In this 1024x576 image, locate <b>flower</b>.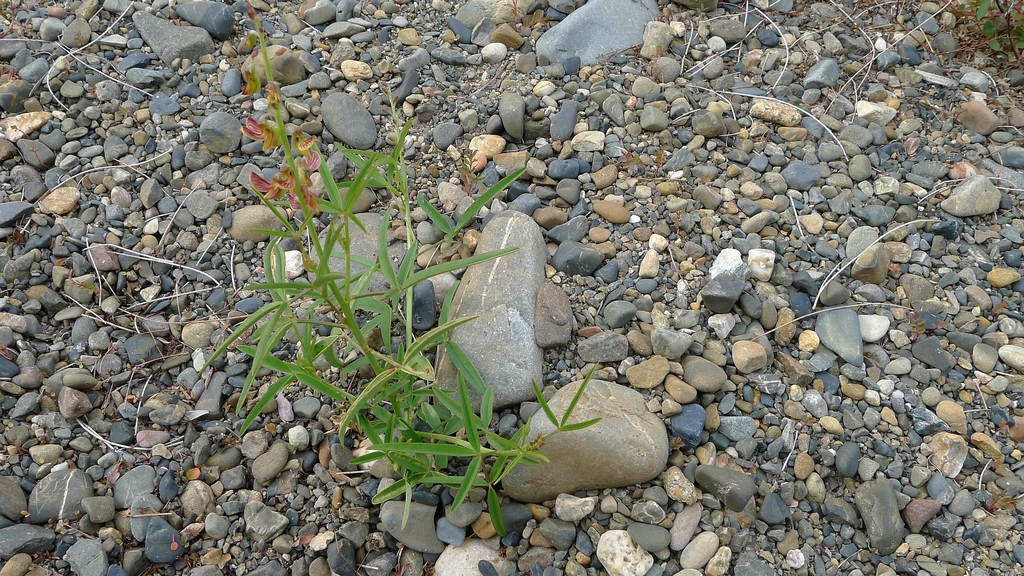
Bounding box: (x1=241, y1=116, x2=290, y2=171).
